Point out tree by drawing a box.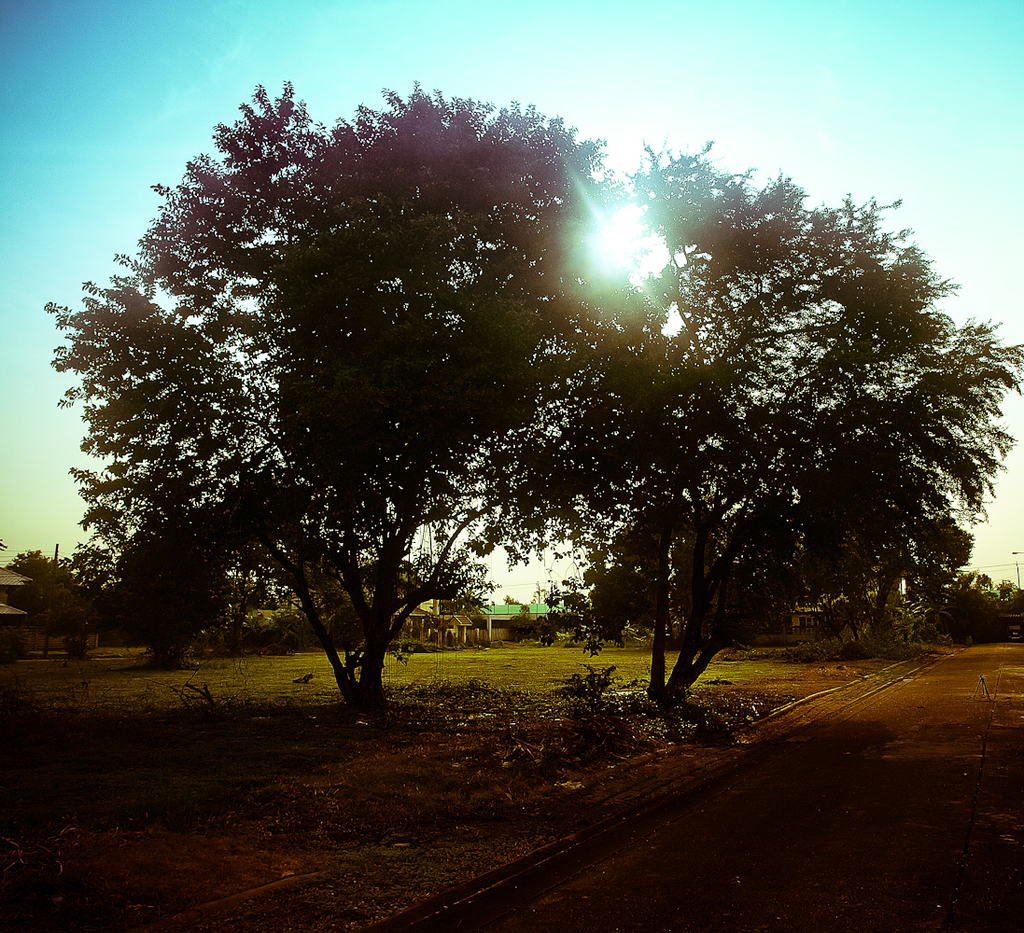
<region>39, 77, 671, 739</region>.
